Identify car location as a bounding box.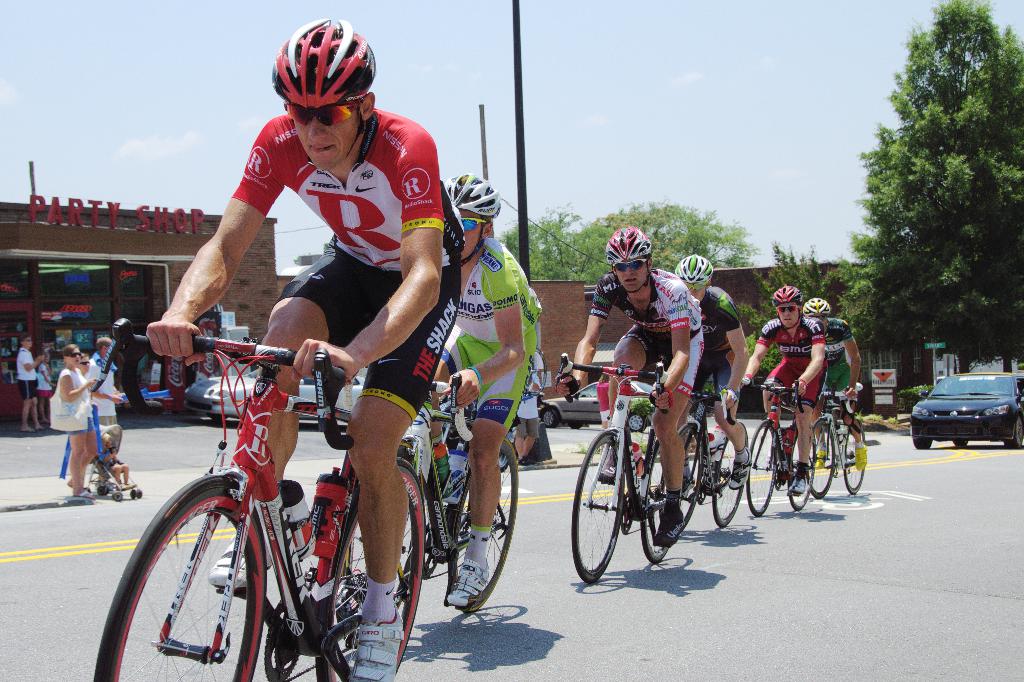
[538, 377, 669, 428].
